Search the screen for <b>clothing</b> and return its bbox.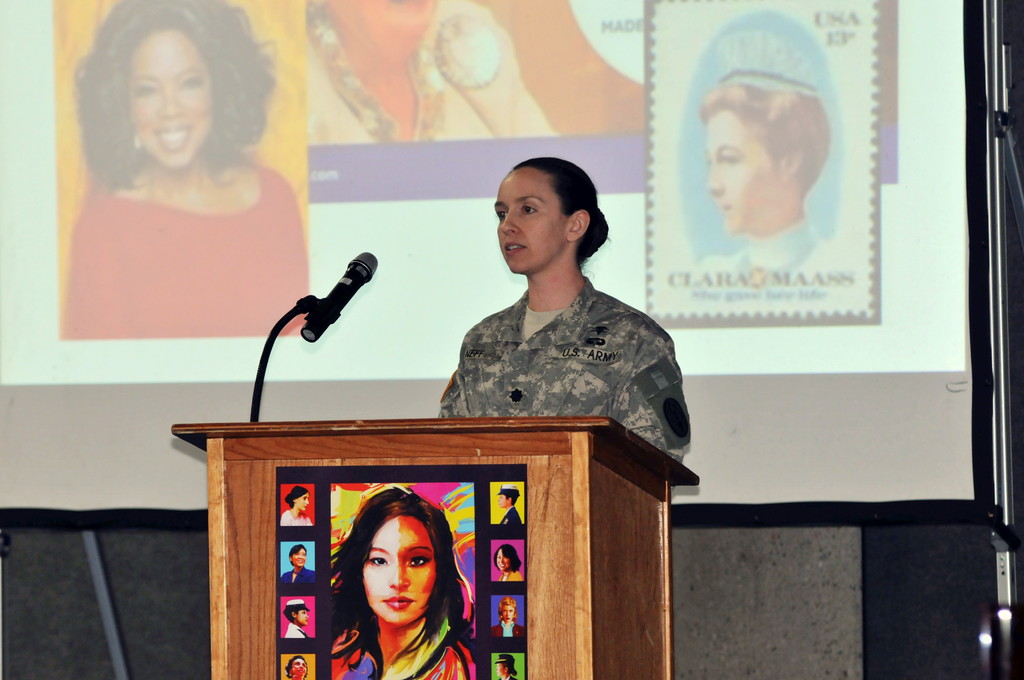
Found: box(309, 5, 558, 142).
